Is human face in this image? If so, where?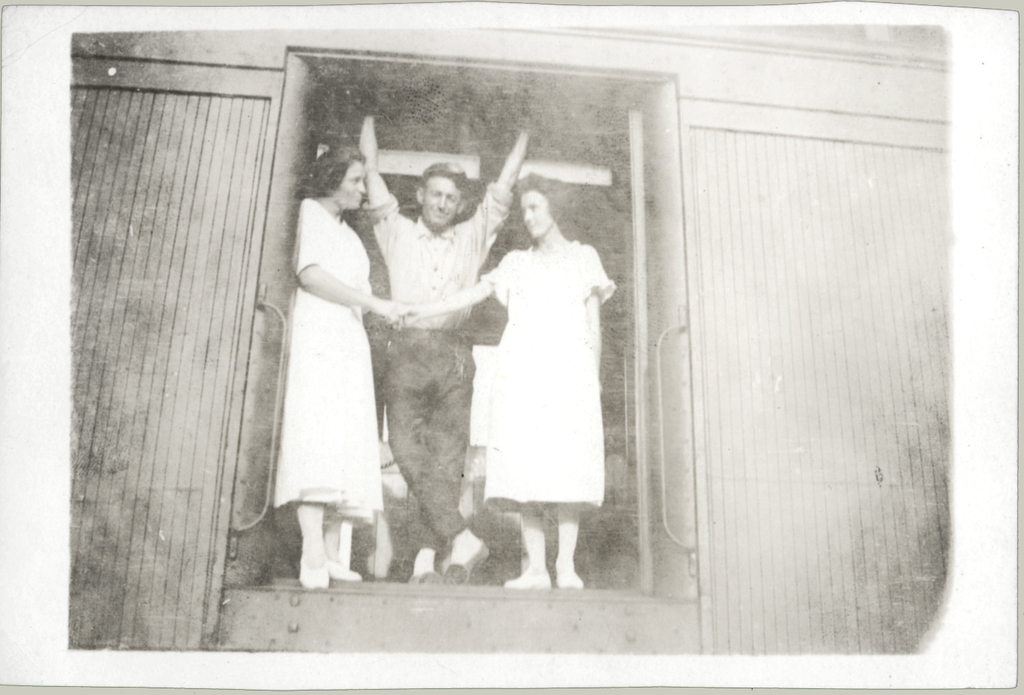
Yes, at [left=422, top=175, right=458, bottom=221].
